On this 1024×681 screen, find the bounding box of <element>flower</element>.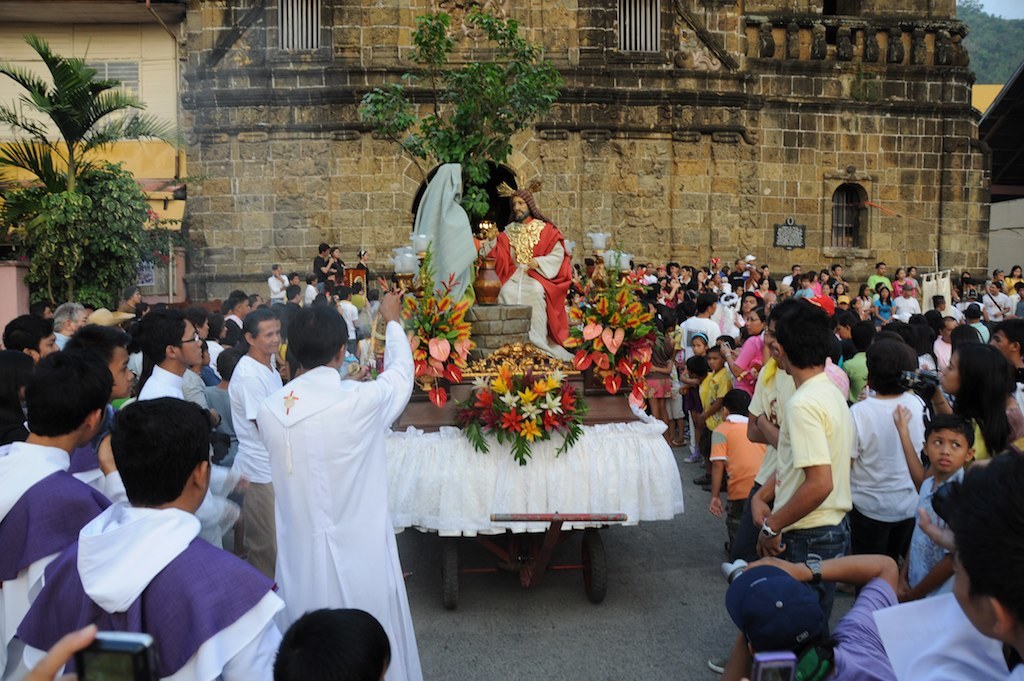
Bounding box: [left=456, top=405, right=477, bottom=430].
